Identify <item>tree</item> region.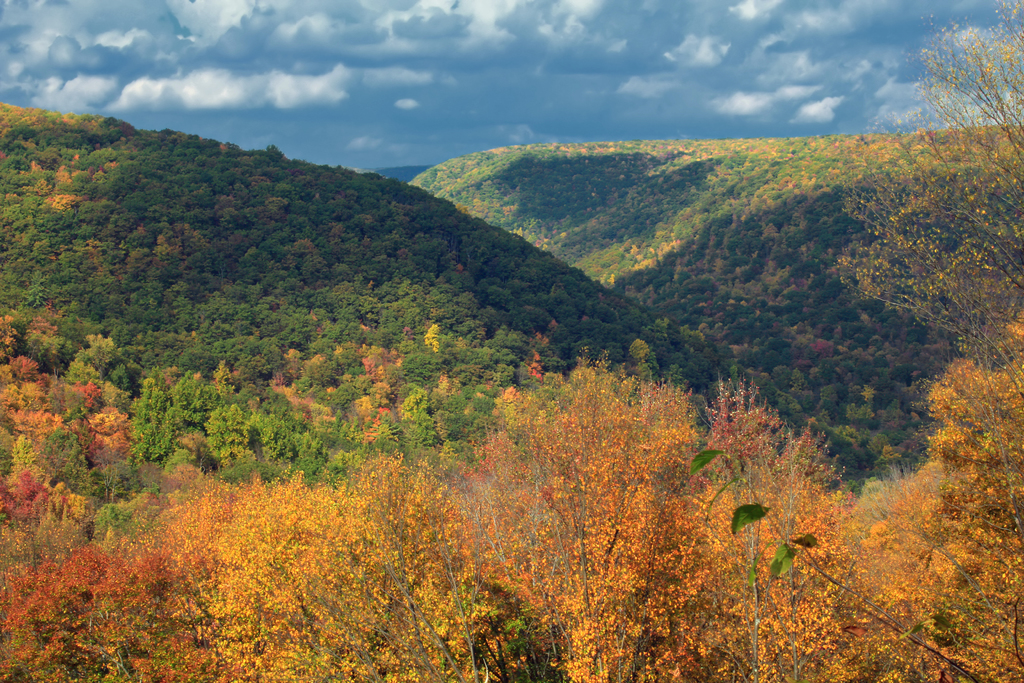
Region: bbox=(833, 0, 1023, 550).
